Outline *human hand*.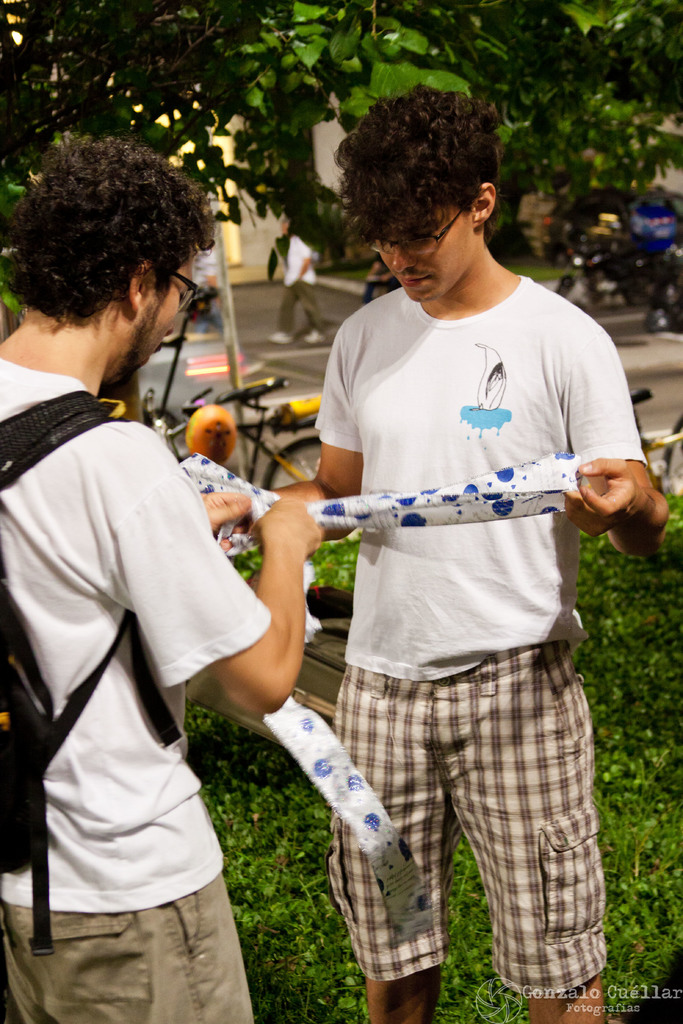
Outline: 192/491/255/533.
